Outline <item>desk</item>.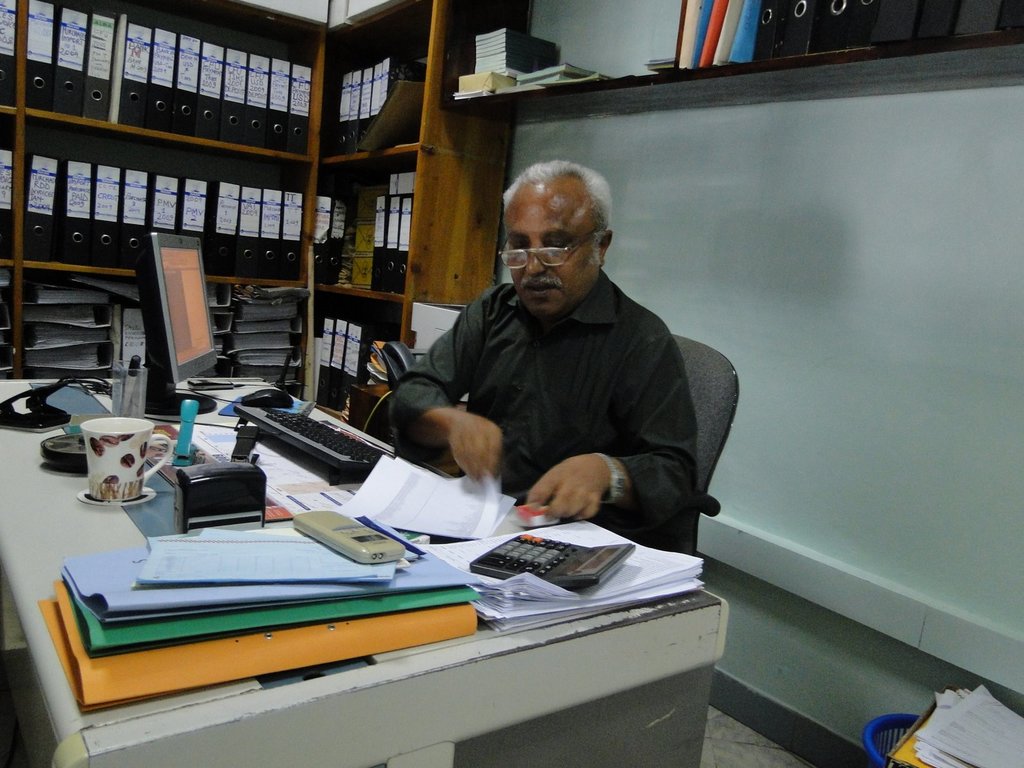
Outline: region(0, 373, 726, 767).
